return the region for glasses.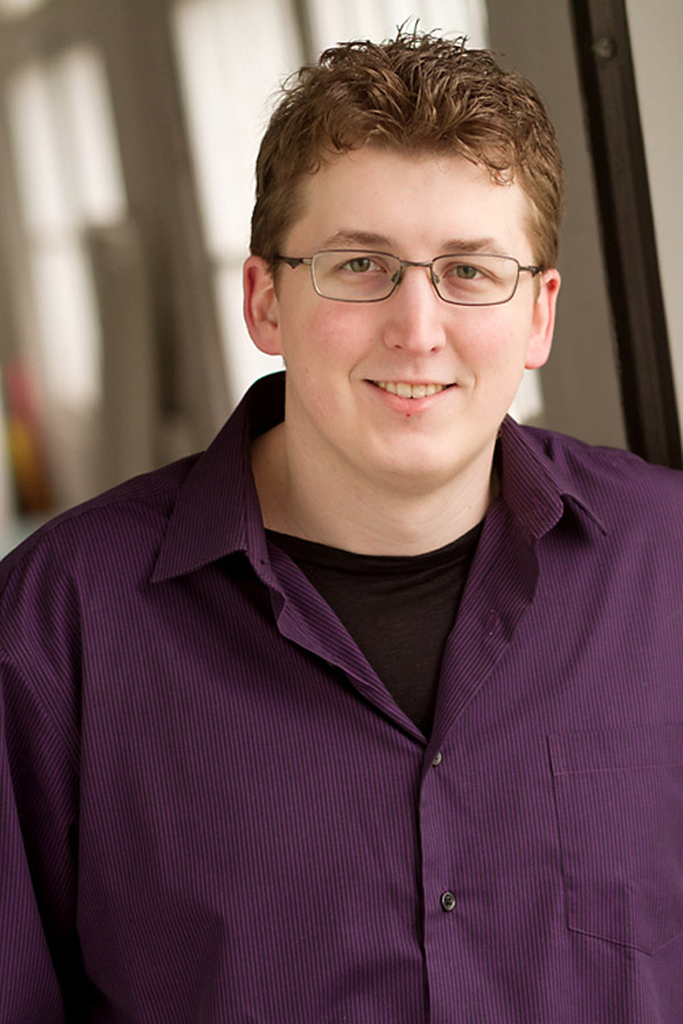
l=260, t=254, r=545, b=310.
